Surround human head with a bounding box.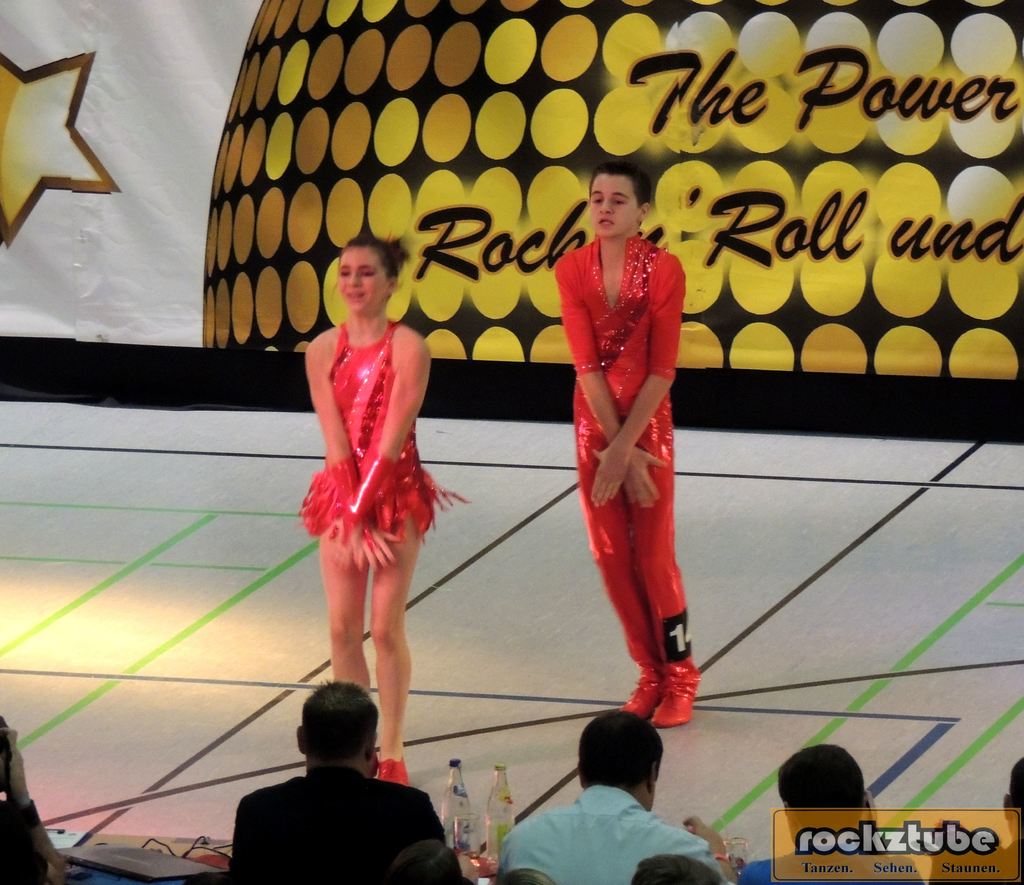
bbox=(334, 238, 410, 310).
